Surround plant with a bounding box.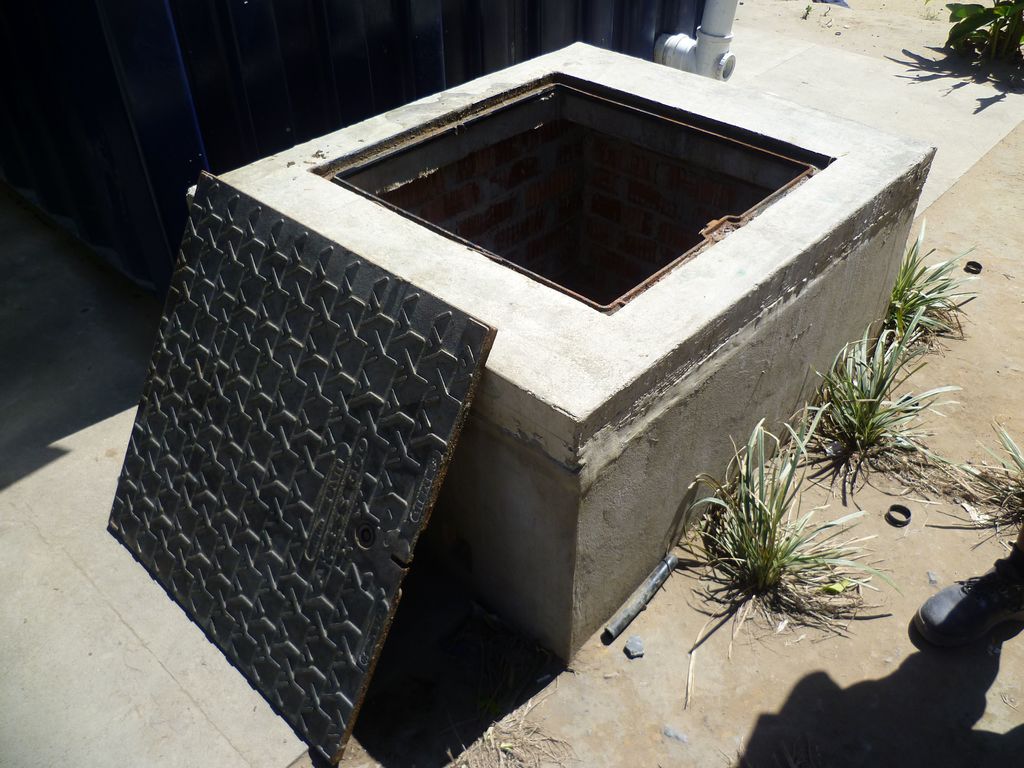
locate(920, 0, 1023, 85).
